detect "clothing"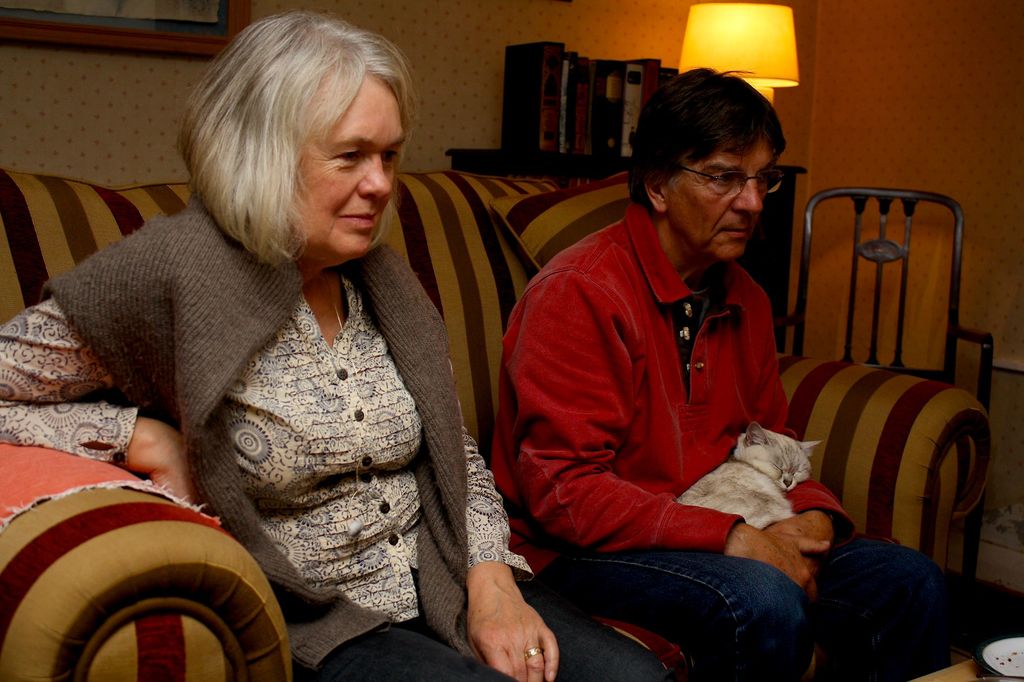
[93,200,537,667]
